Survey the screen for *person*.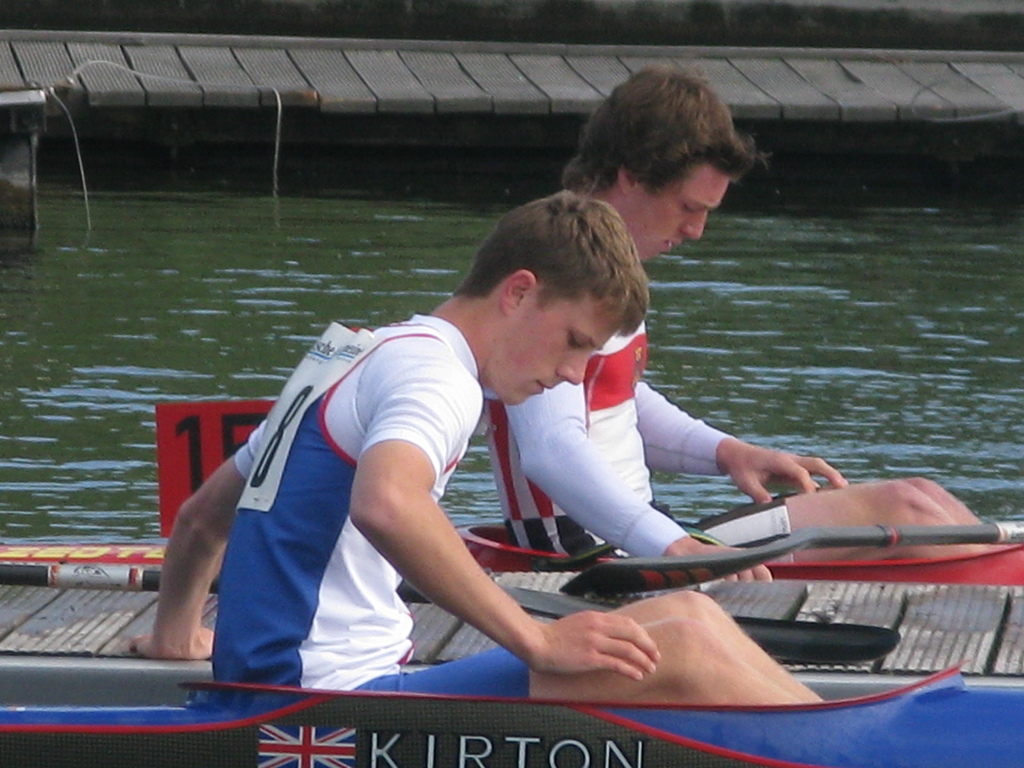
Survey found: {"left": 131, "top": 191, "right": 826, "bottom": 704}.
